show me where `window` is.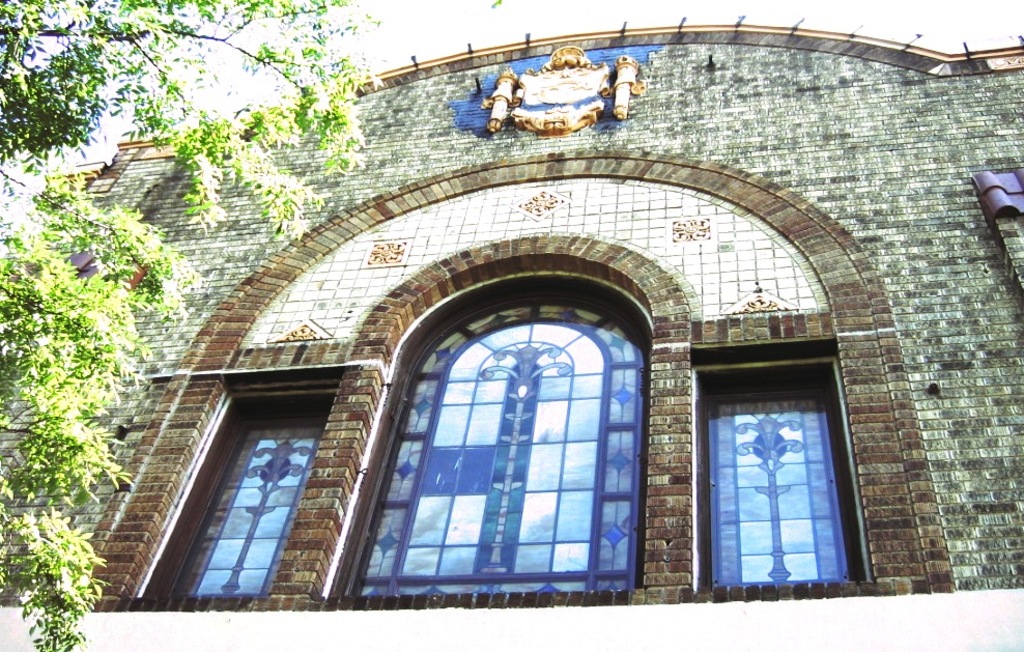
`window` is at box=[151, 407, 321, 598].
